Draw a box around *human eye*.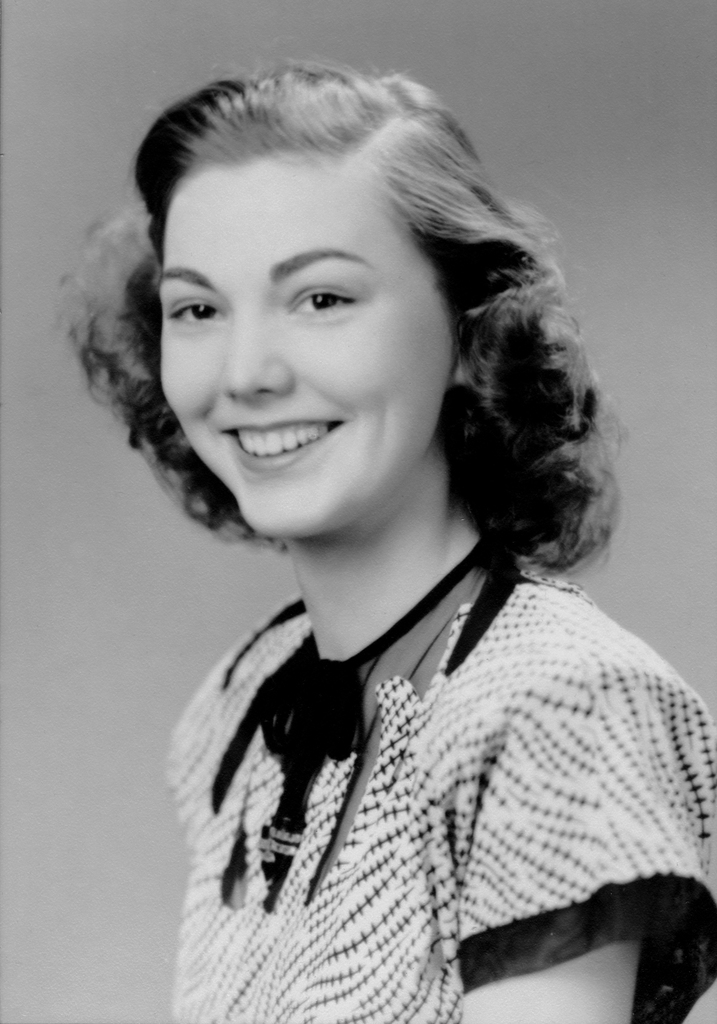
Rect(287, 272, 357, 323).
